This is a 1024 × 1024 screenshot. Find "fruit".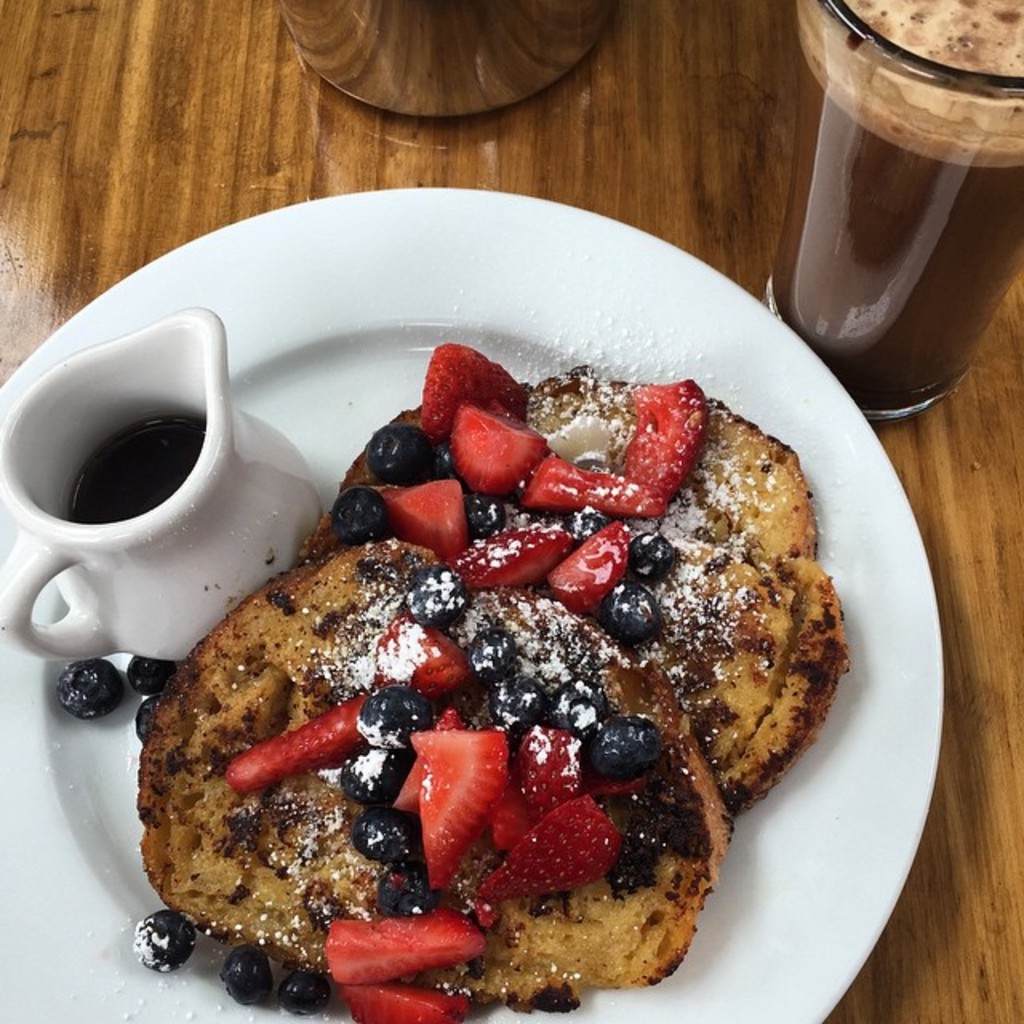
Bounding box: bbox=(333, 986, 482, 1022).
